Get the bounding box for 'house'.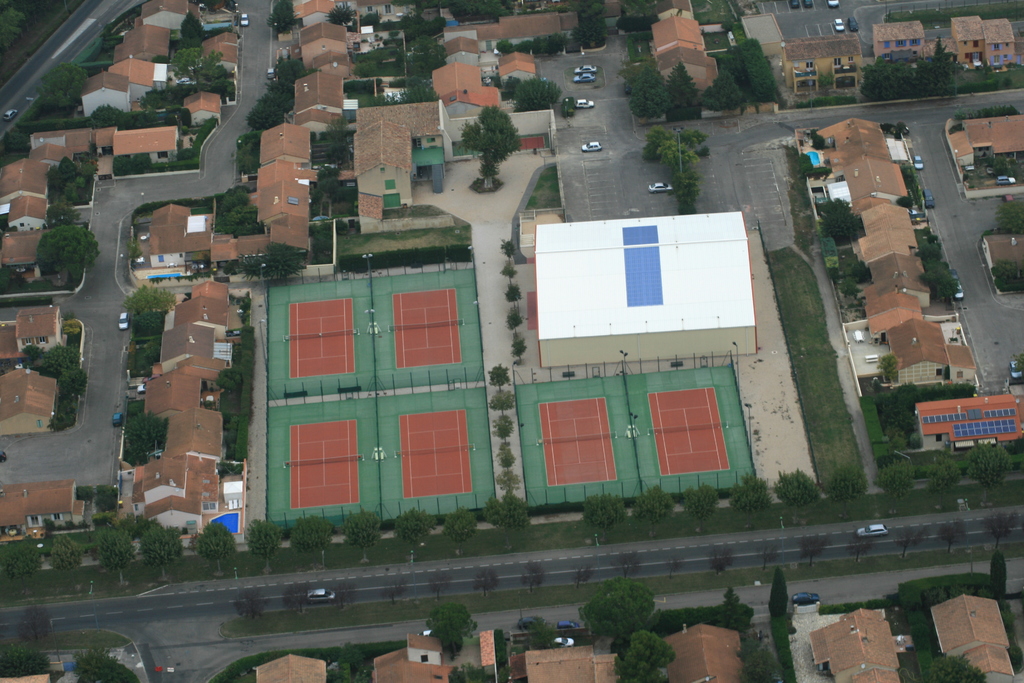
box(0, 303, 73, 367).
